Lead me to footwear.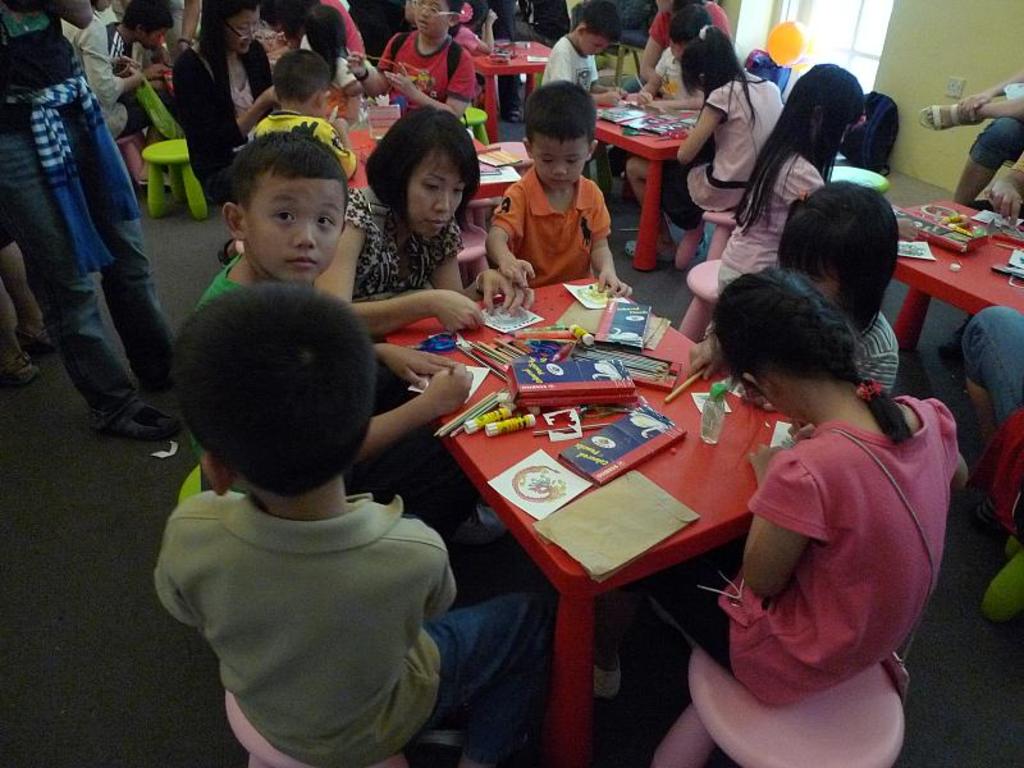
Lead to x1=594 y1=649 x2=622 y2=698.
